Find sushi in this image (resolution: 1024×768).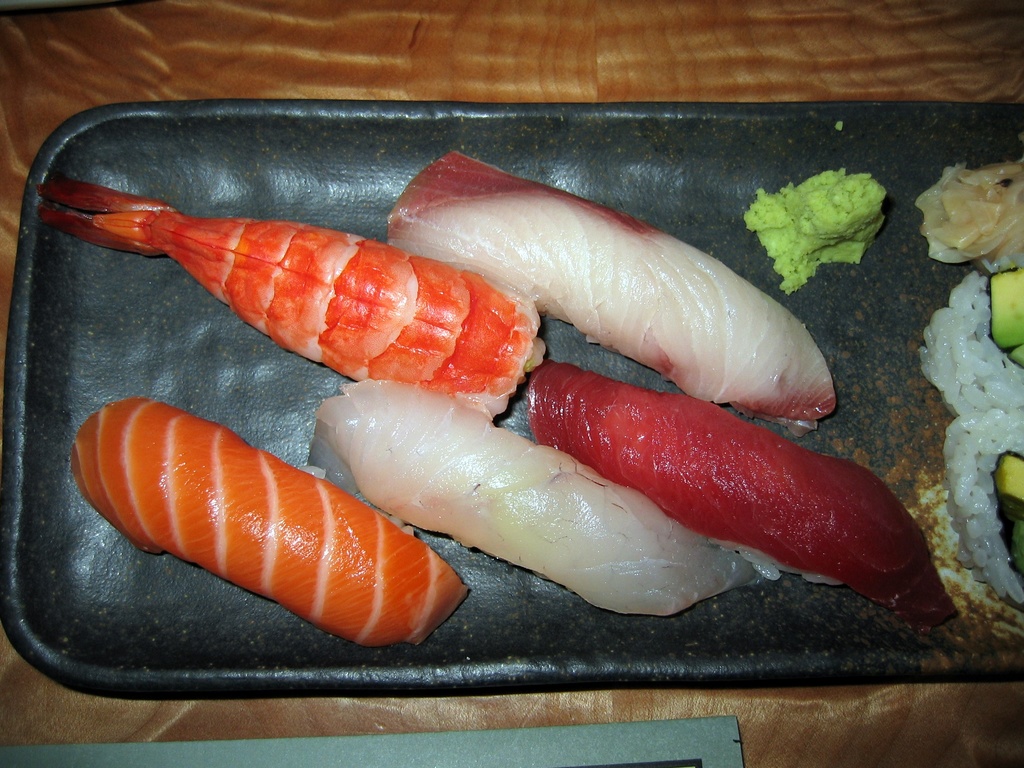
detection(917, 262, 1021, 409).
